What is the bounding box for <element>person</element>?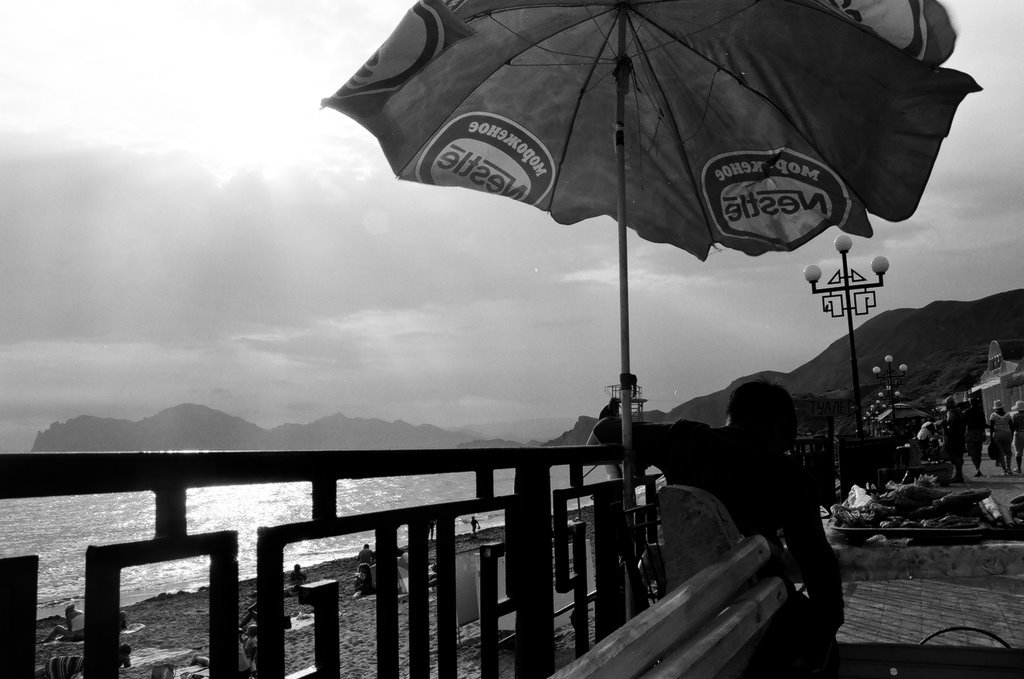
[left=988, top=397, right=1016, bottom=479].
